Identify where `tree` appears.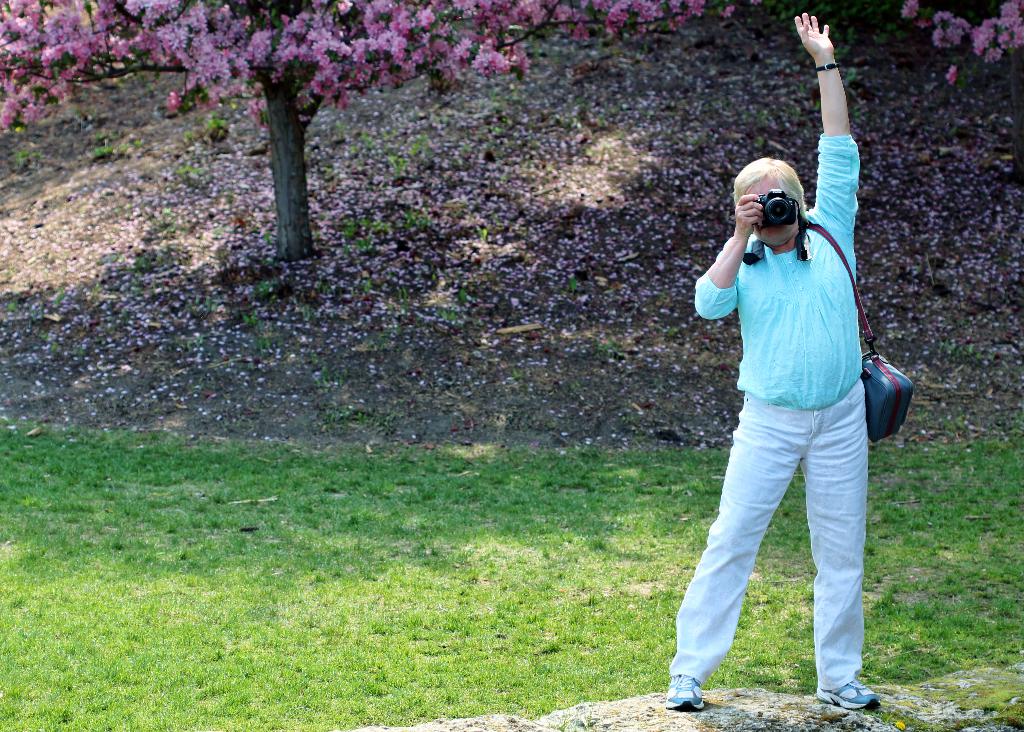
Appears at 0/0/741/254.
